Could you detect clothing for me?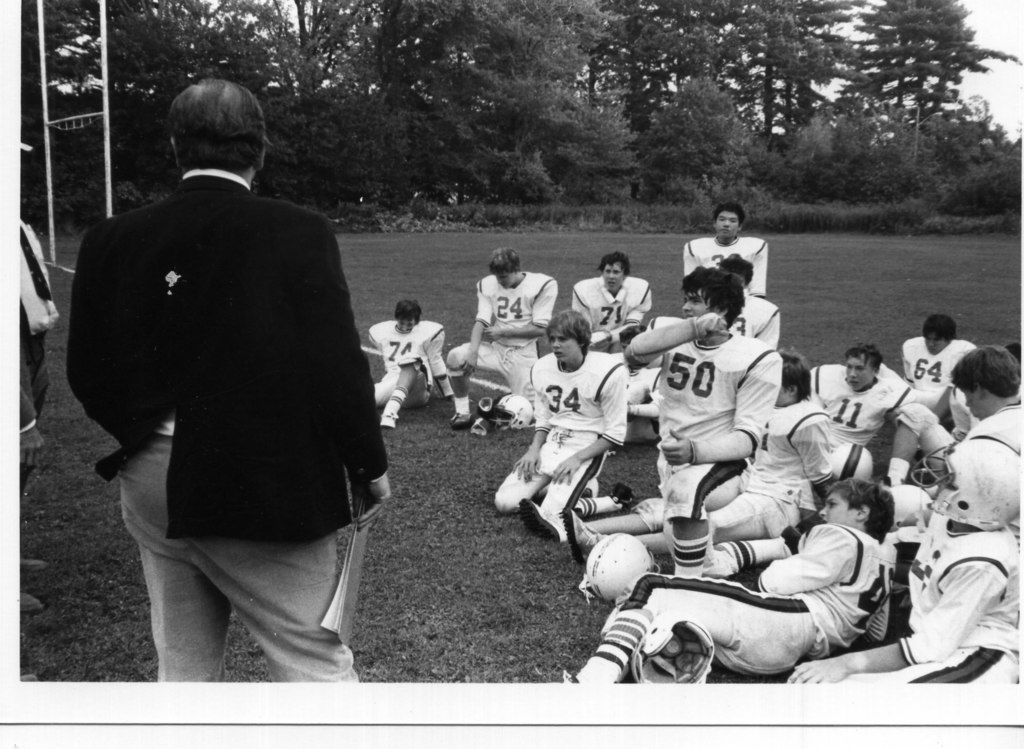
Detection result: crop(894, 405, 1023, 501).
